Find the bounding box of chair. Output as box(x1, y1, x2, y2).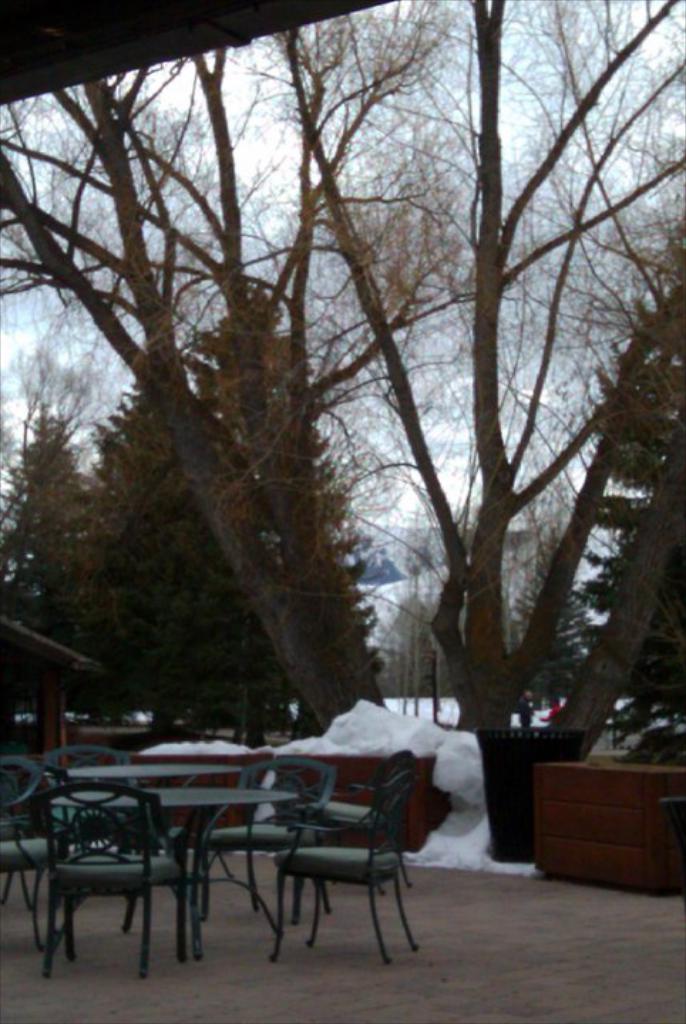
box(27, 774, 189, 990).
